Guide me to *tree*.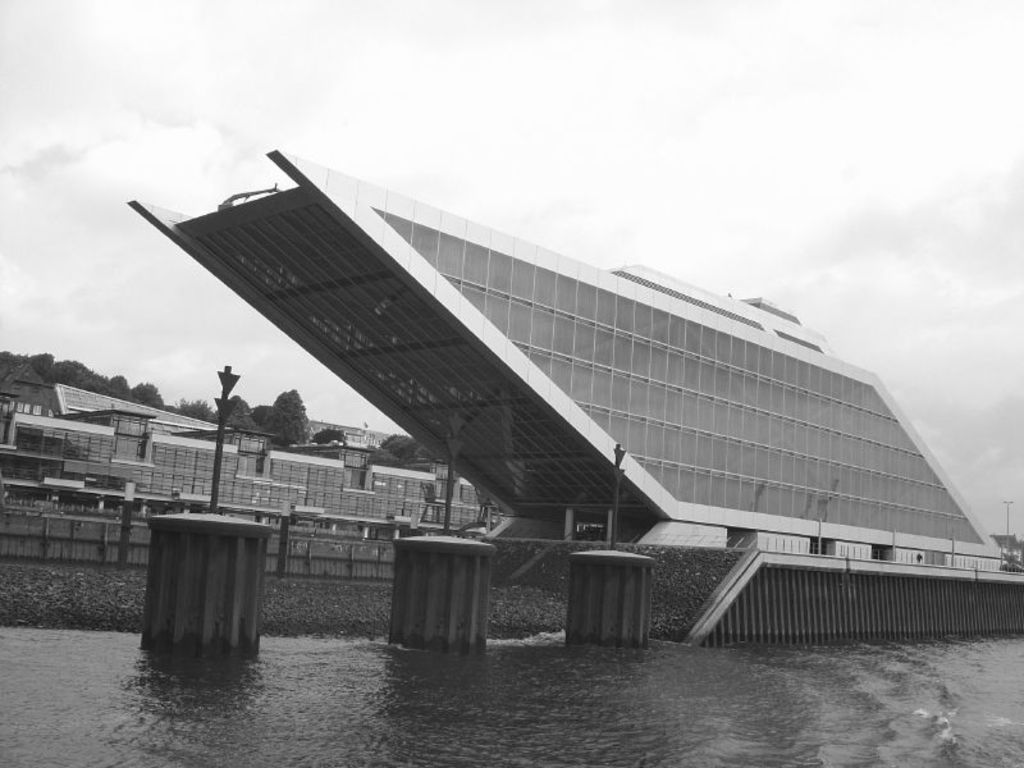
Guidance: box(221, 389, 260, 436).
